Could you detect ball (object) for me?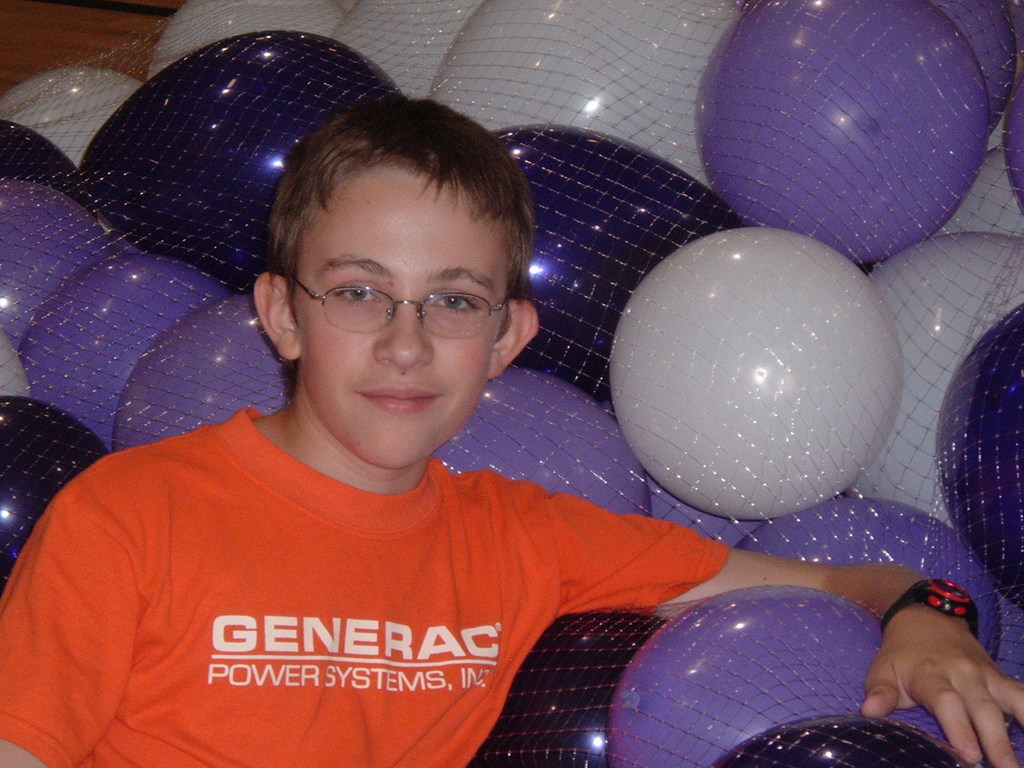
Detection result: [left=949, top=301, right=1023, bottom=611].
